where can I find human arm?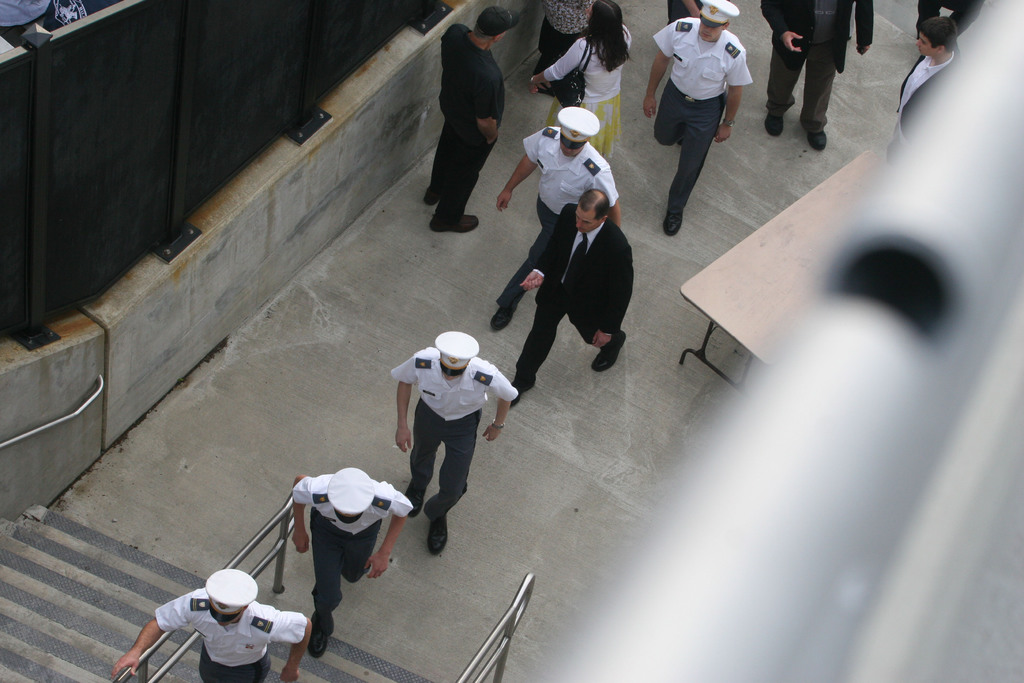
You can find it at BBox(643, 22, 681, 120).
